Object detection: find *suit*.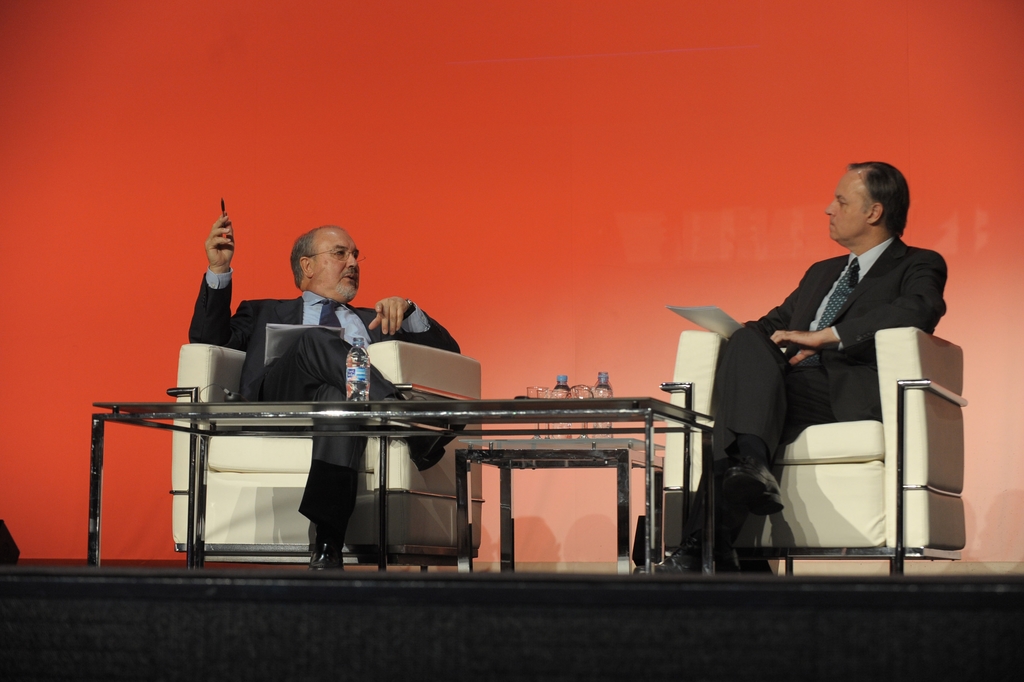
x1=188, y1=267, x2=462, y2=535.
